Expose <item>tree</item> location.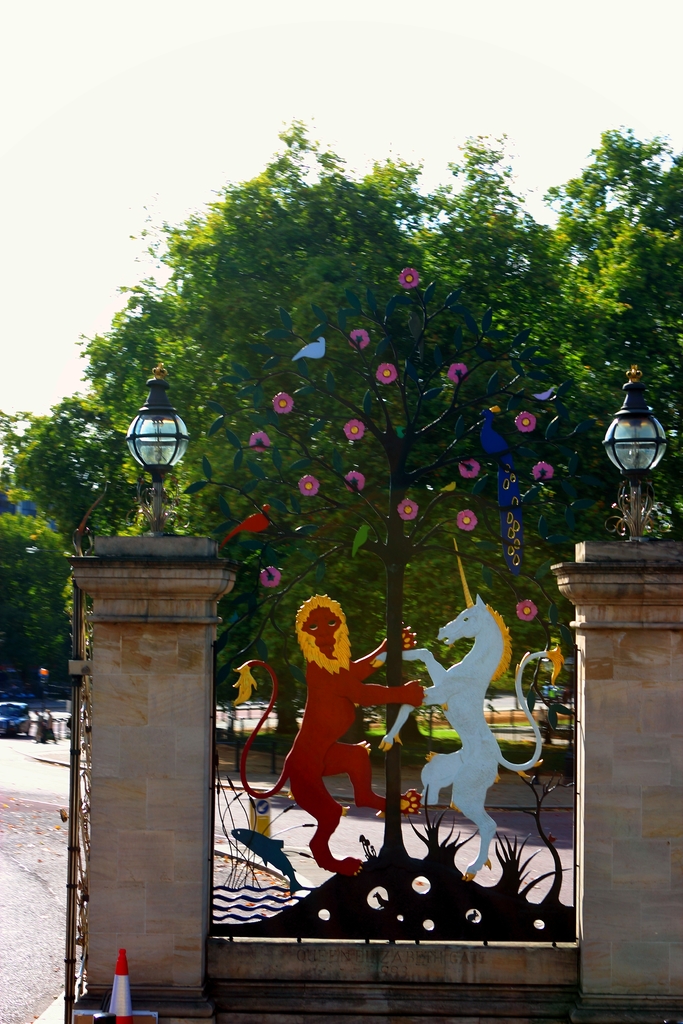
Exposed at 407,124,600,415.
